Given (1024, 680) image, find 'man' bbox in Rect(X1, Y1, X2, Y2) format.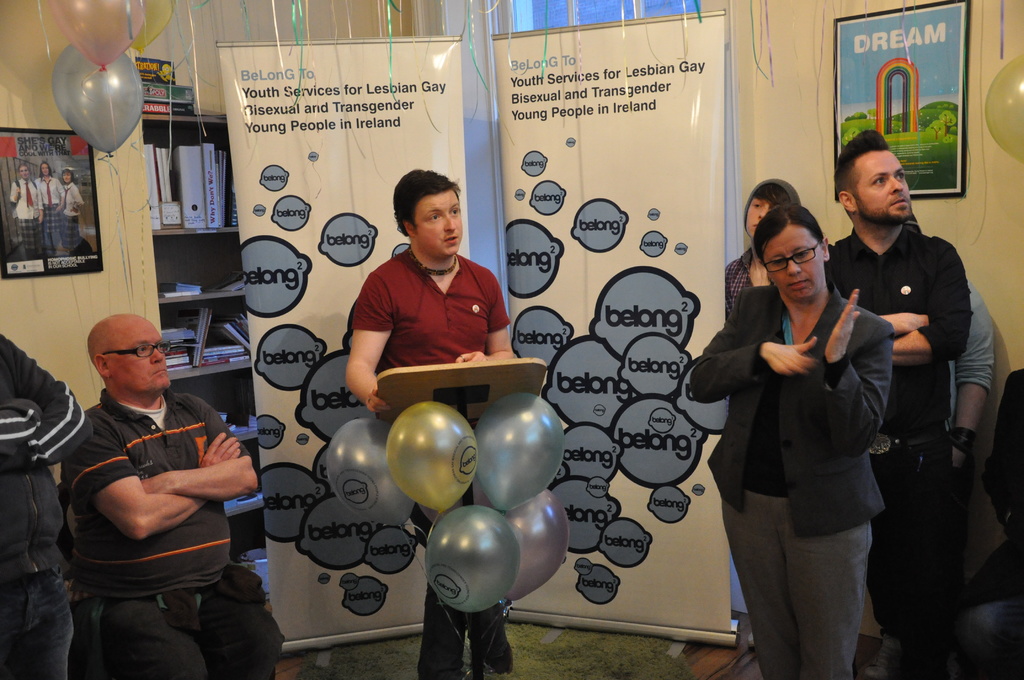
Rect(343, 164, 515, 679).
